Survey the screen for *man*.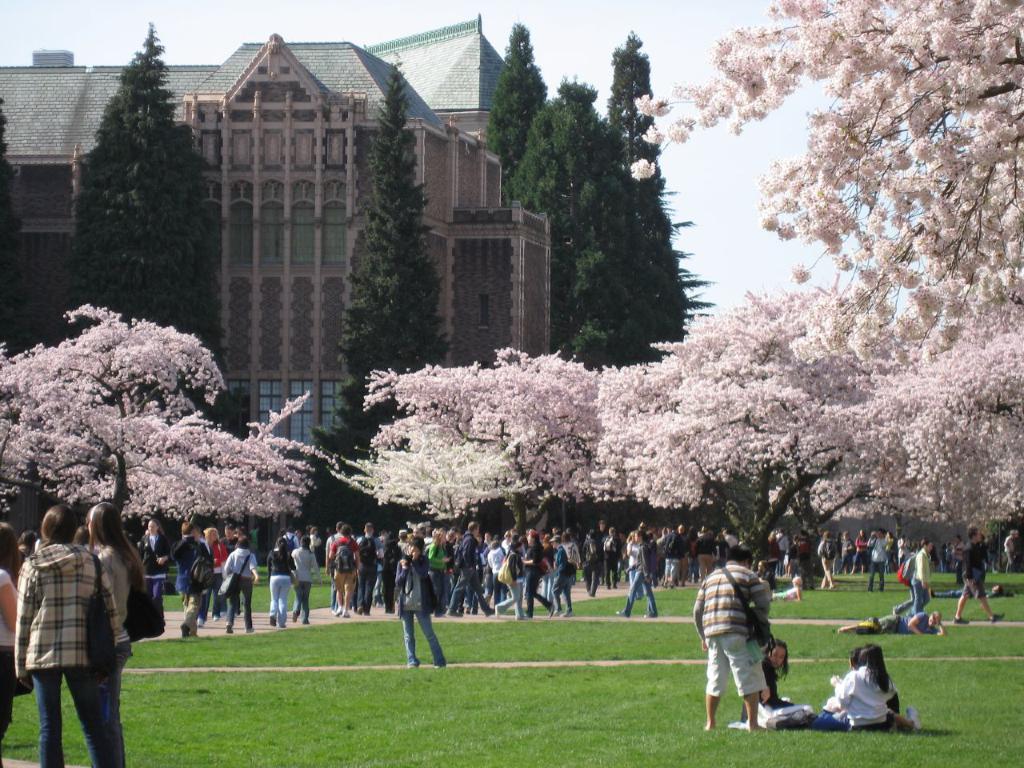
Survey found: 775/528/789/578.
